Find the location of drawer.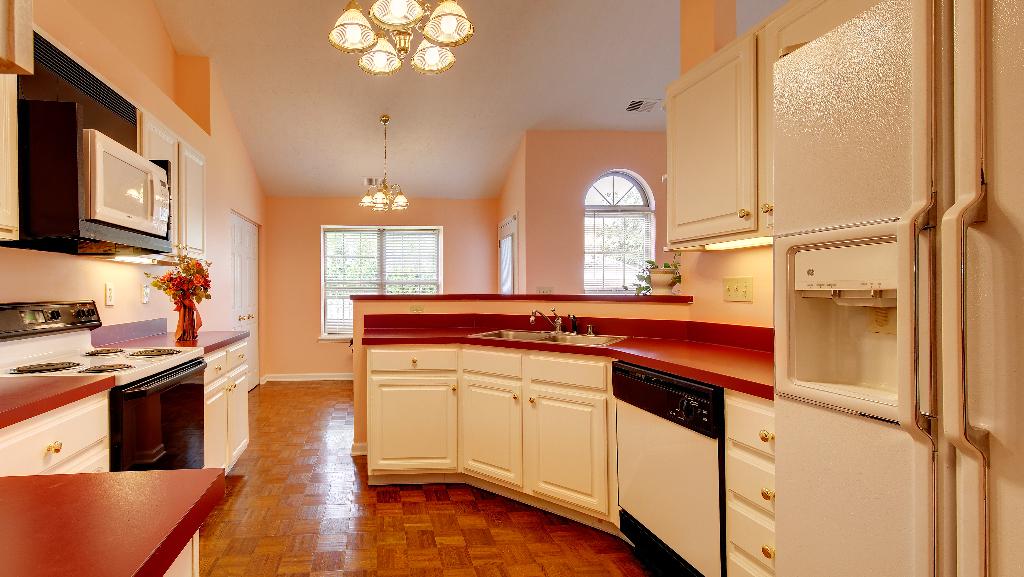
Location: 723 397 774 456.
